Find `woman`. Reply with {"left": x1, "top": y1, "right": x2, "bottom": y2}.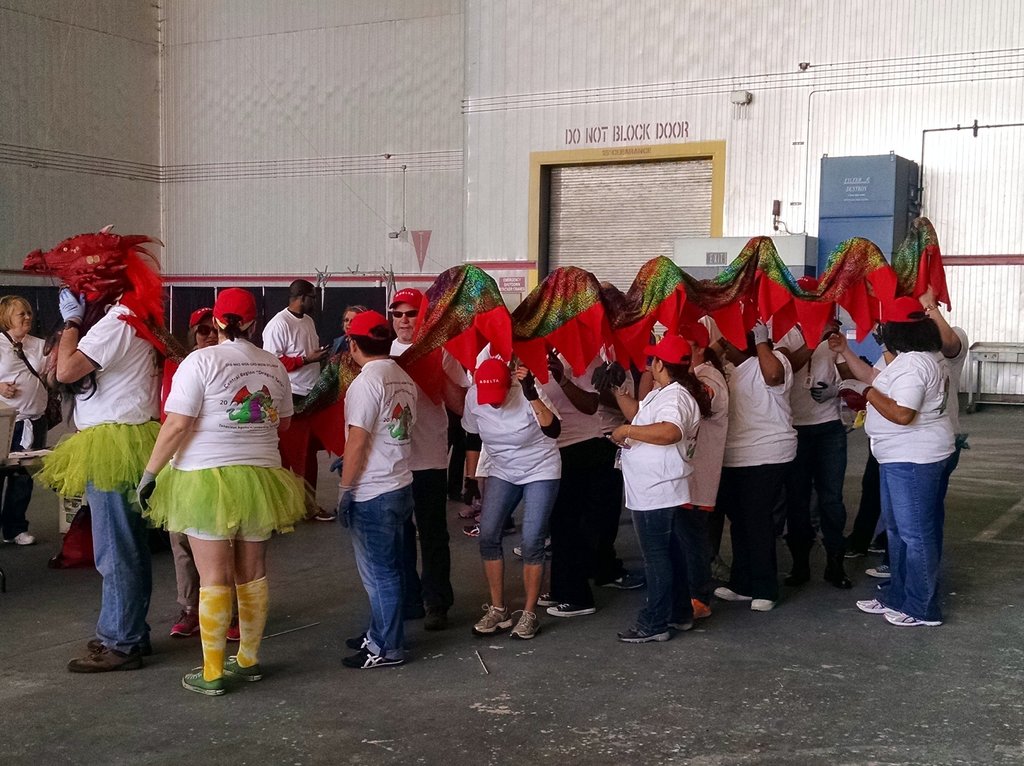
{"left": 139, "top": 288, "right": 303, "bottom": 698}.
